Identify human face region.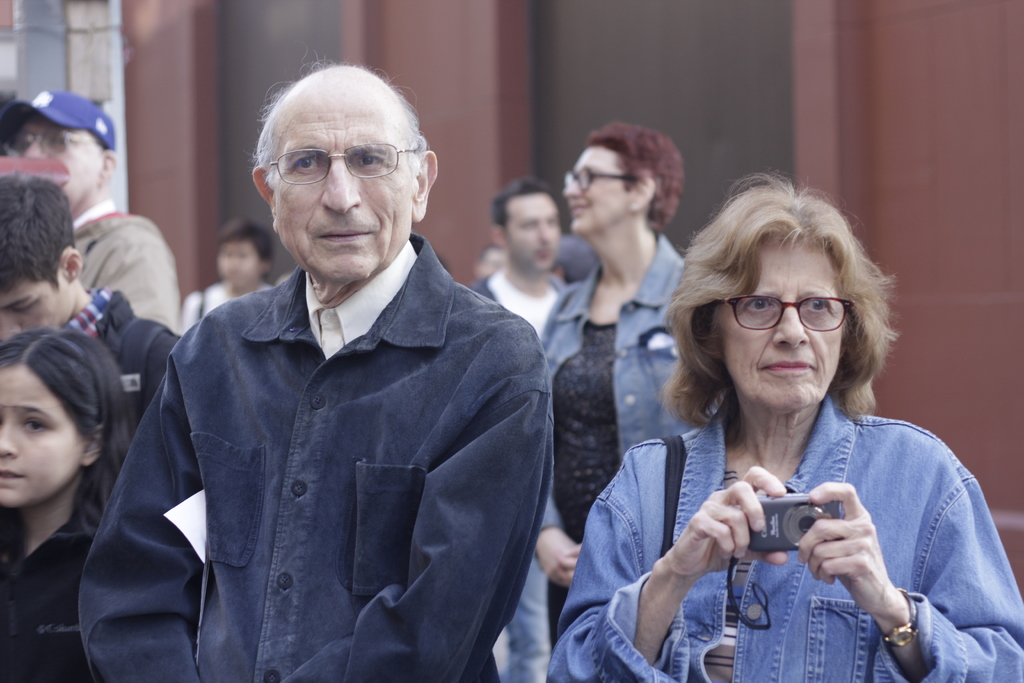
Region: bbox=(561, 147, 634, 231).
